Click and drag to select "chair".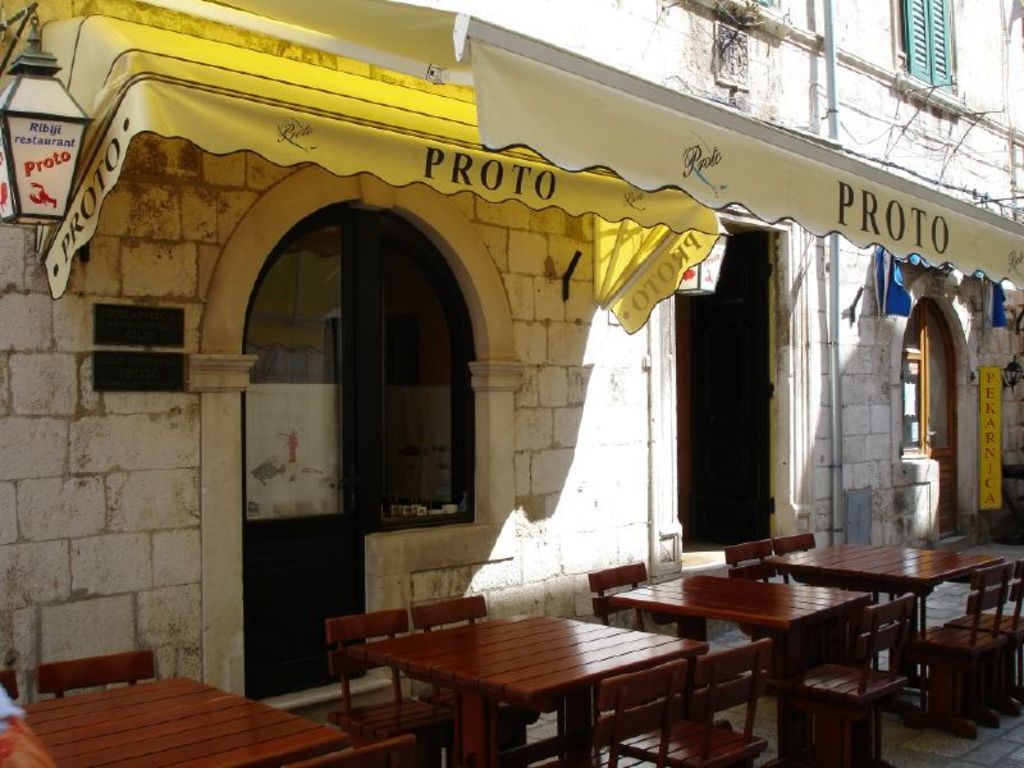
Selection: (412,589,549,750).
